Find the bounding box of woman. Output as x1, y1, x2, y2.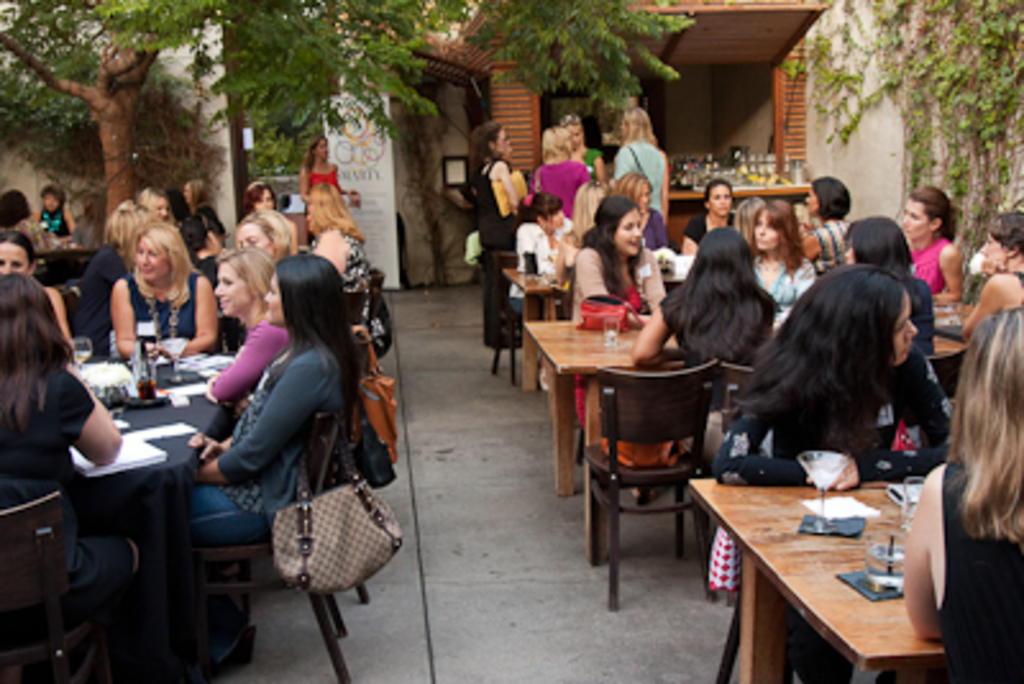
0, 192, 38, 246.
